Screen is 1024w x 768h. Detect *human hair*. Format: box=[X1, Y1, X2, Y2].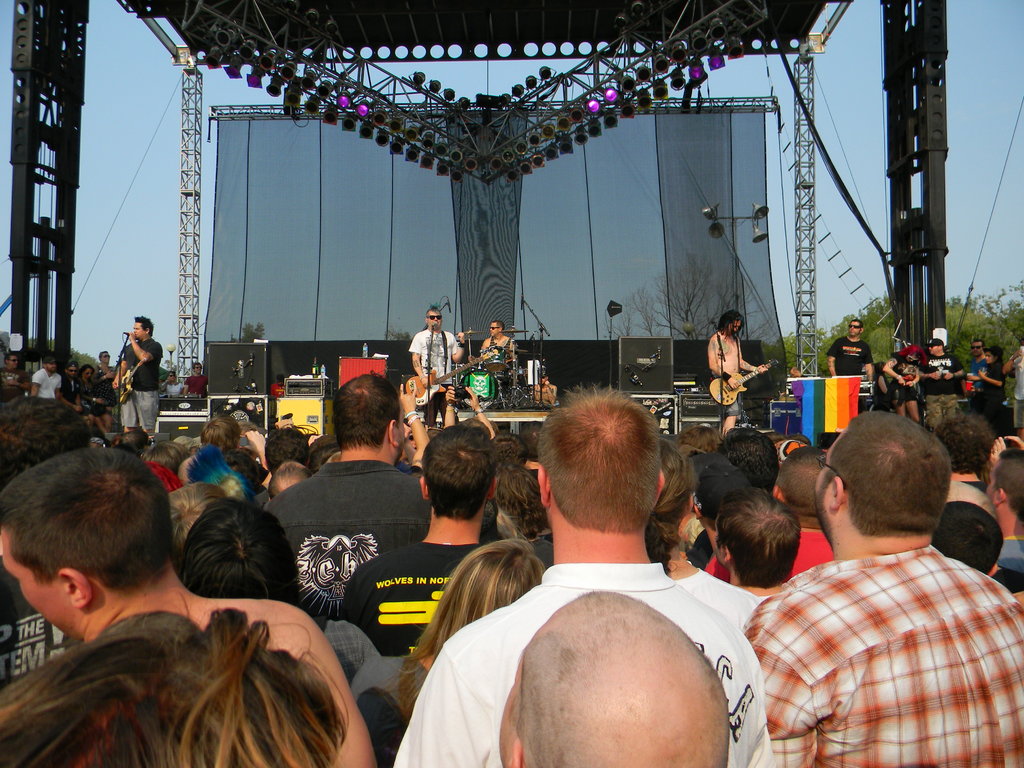
box=[0, 395, 88, 483].
